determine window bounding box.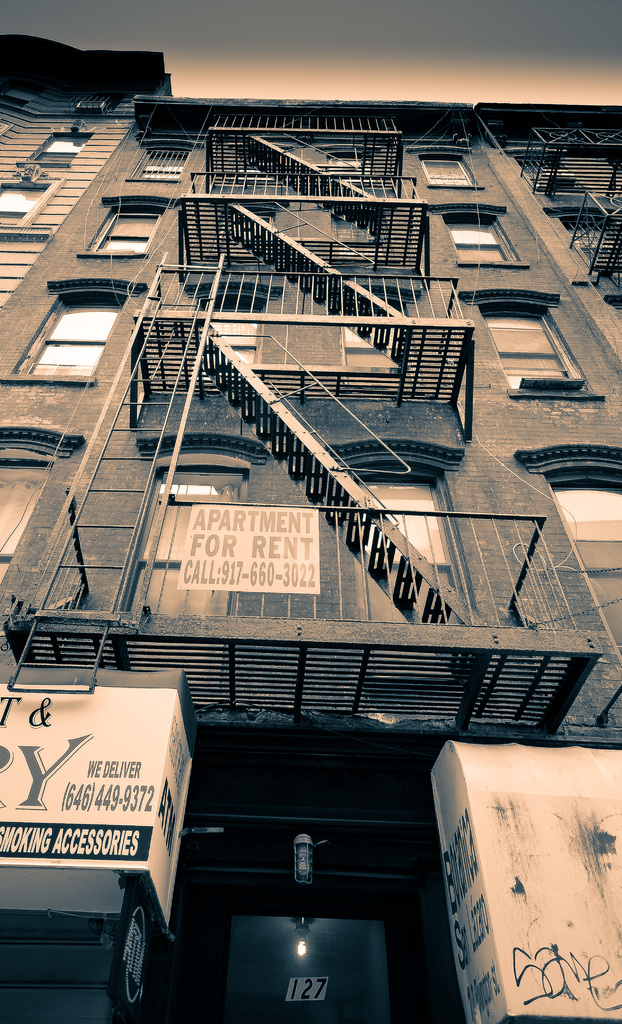
Determined: 410/144/486/189.
